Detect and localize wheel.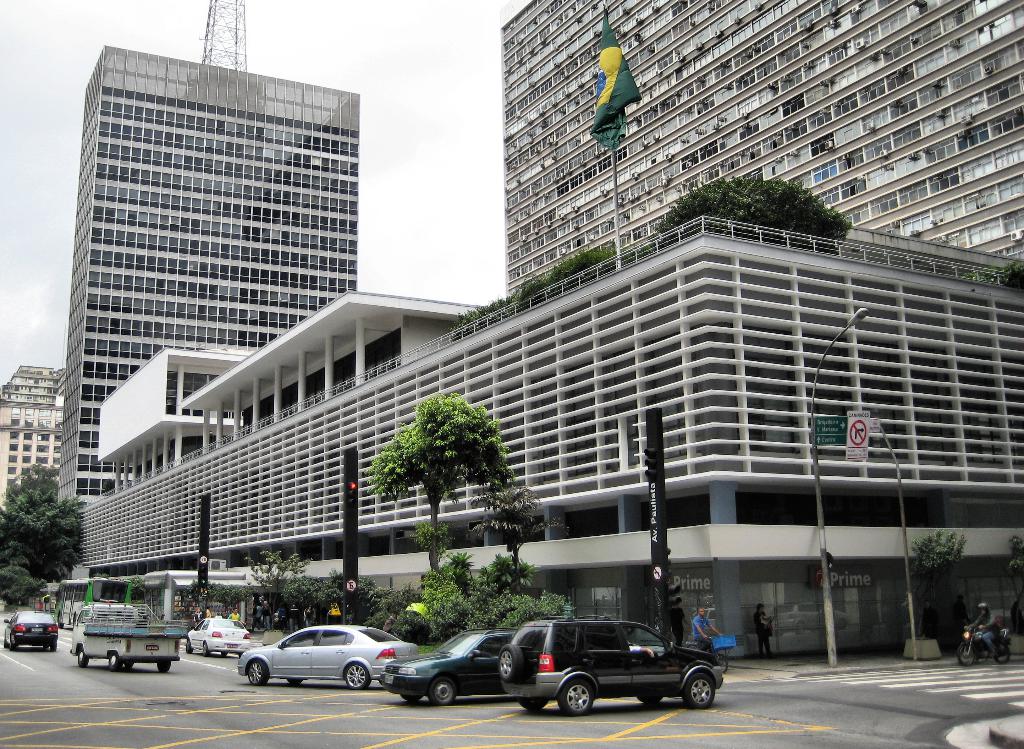
Localized at rect(200, 643, 206, 655).
